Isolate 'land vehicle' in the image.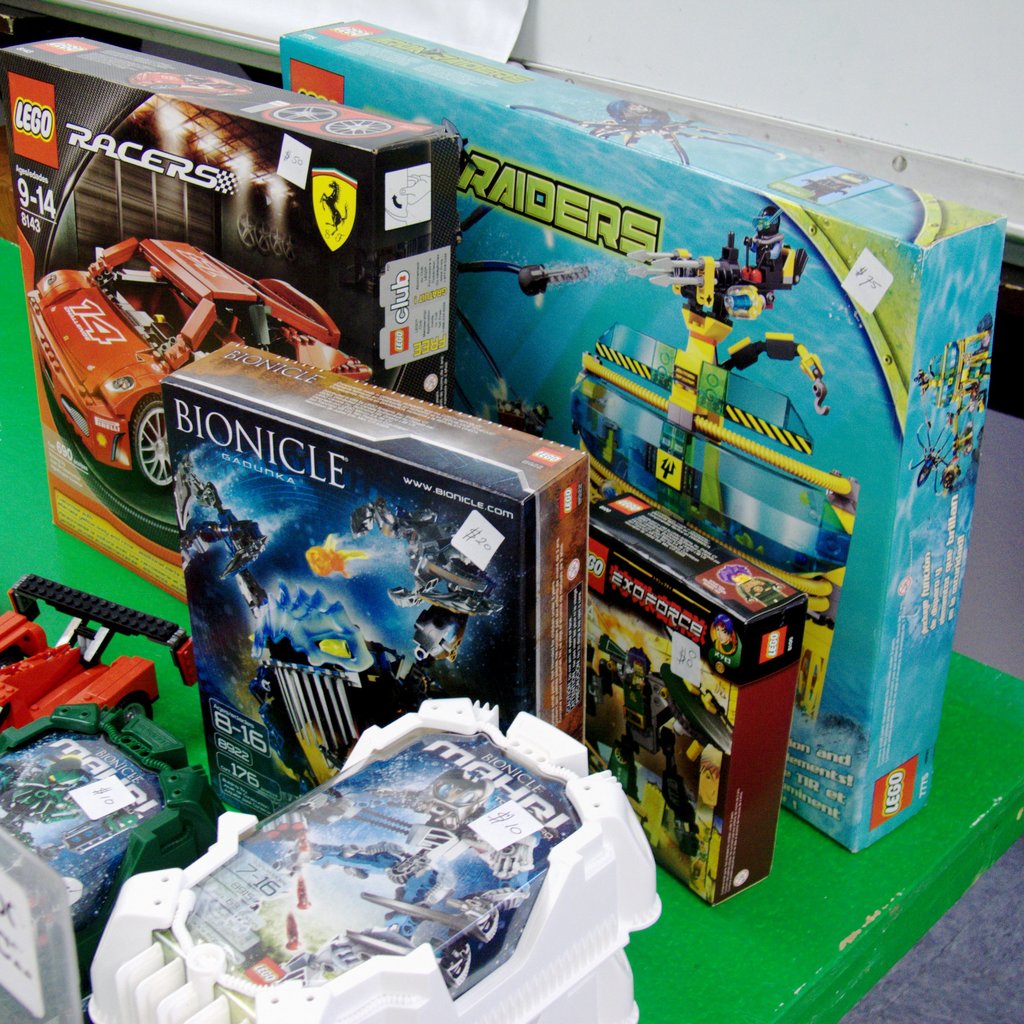
Isolated region: x1=28, y1=239, x2=377, y2=491.
